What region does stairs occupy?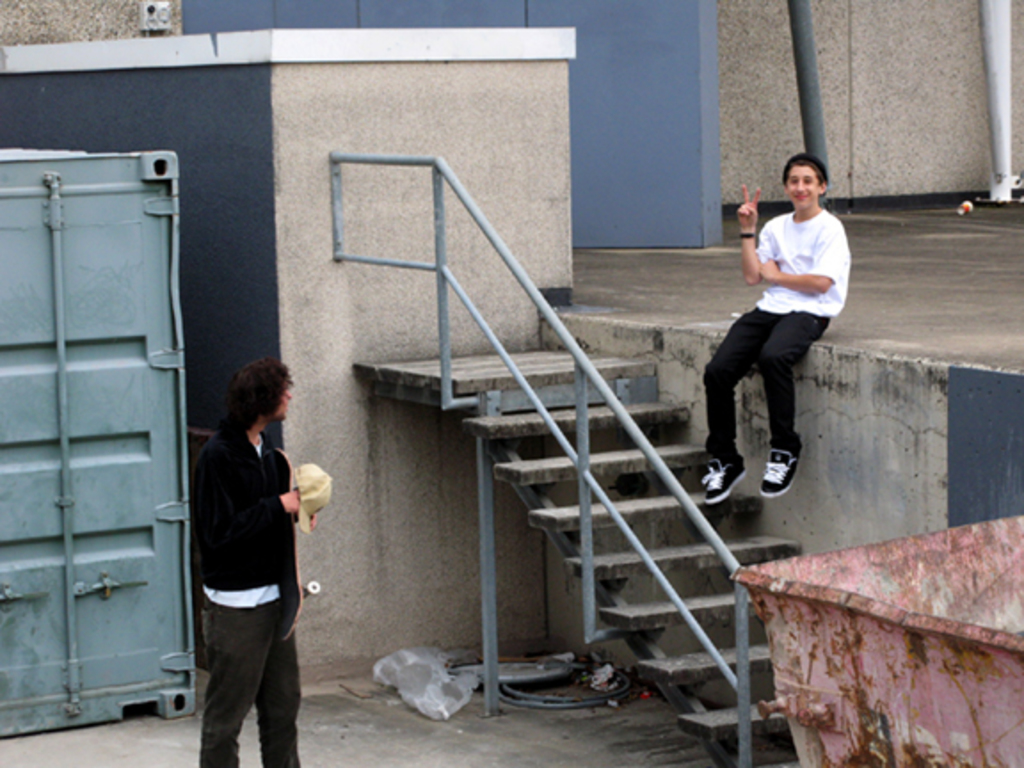
locate(443, 352, 804, 738).
